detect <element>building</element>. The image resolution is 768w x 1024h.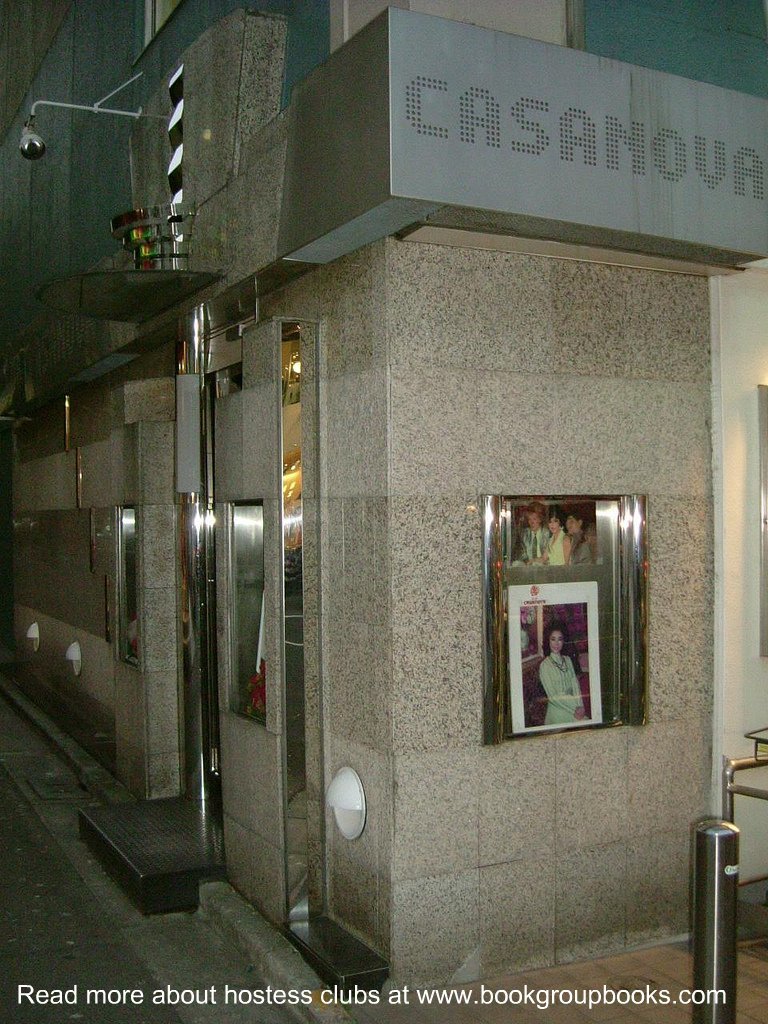
(x1=0, y1=0, x2=767, y2=1023).
